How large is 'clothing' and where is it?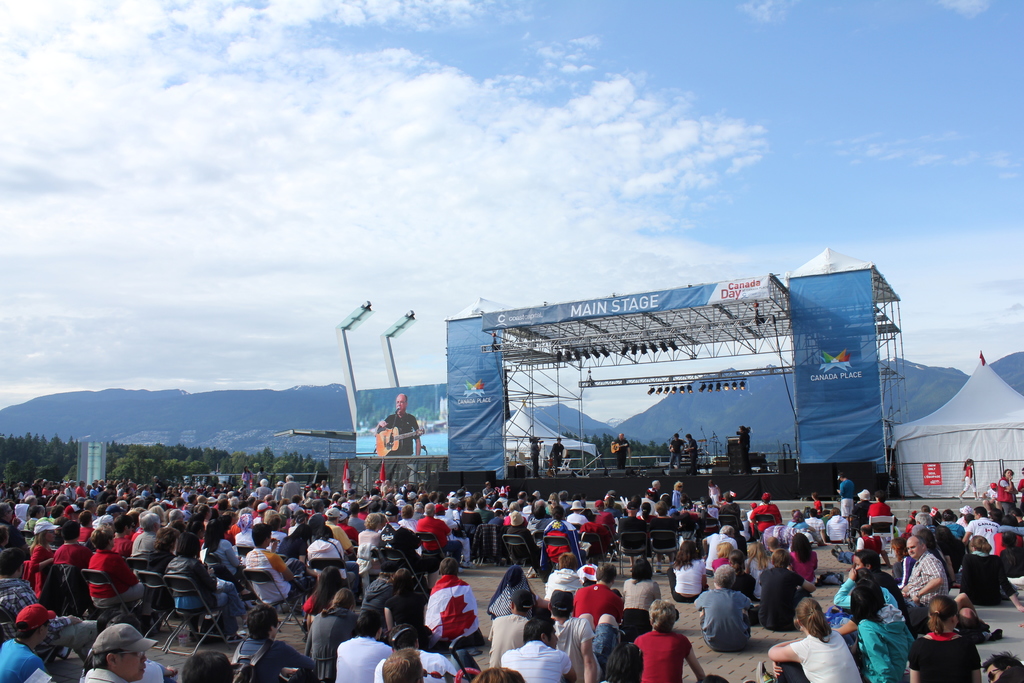
Bounding box: left=643, top=630, right=693, bottom=682.
